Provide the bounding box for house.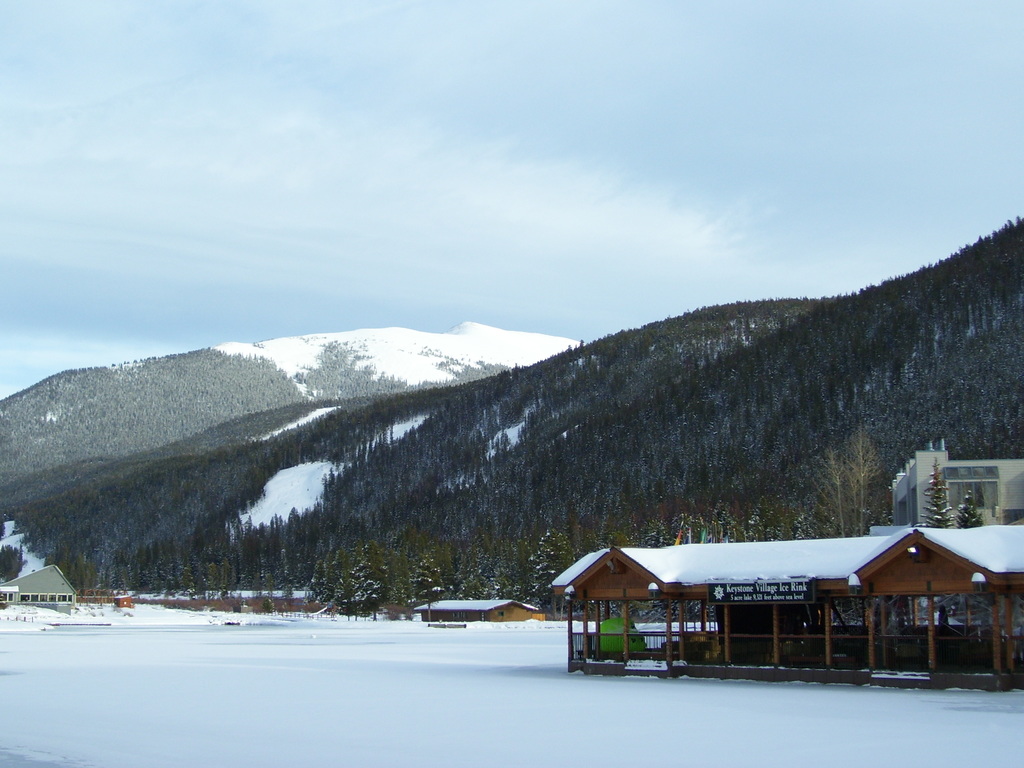
[x1=1, y1=563, x2=77, y2=618].
